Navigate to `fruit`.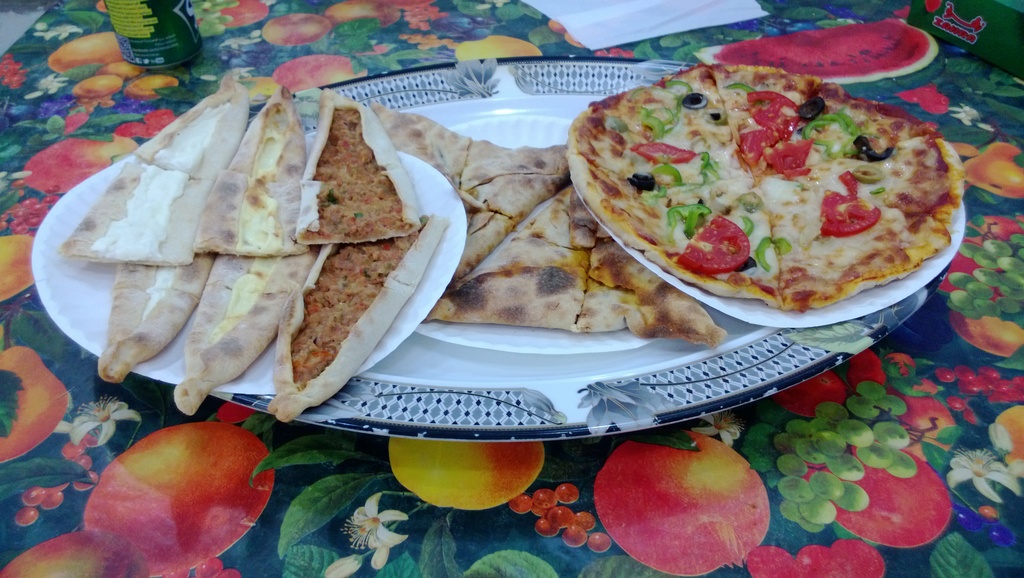
Navigation target: [995, 405, 1023, 471].
